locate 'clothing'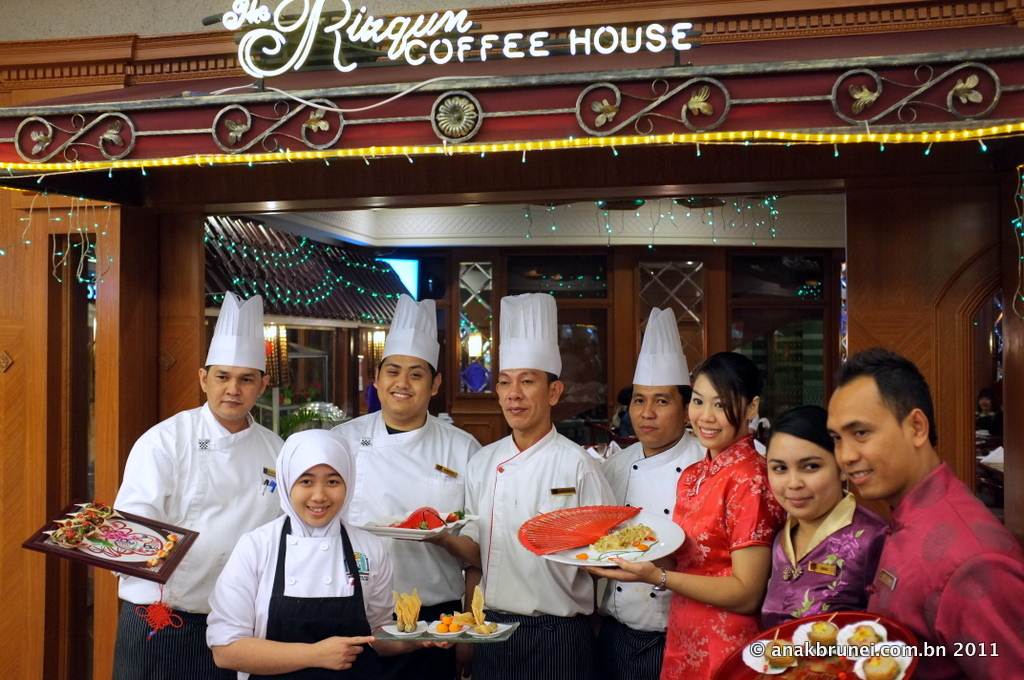
select_region(321, 407, 483, 679)
